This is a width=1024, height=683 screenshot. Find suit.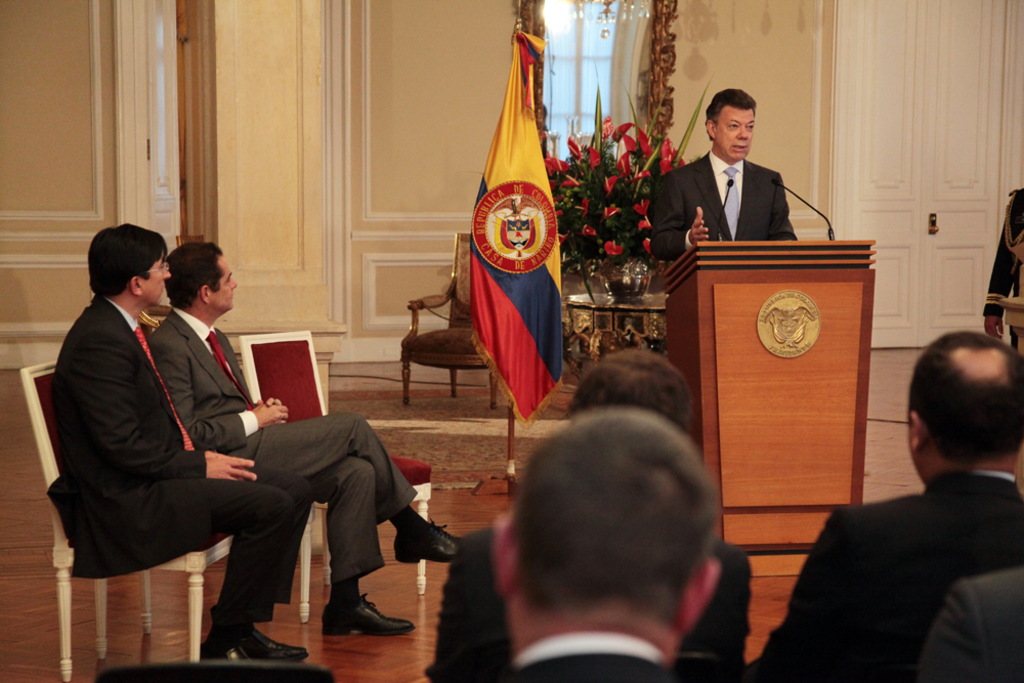
Bounding box: x1=514 y1=650 x2=705 y2=682.
